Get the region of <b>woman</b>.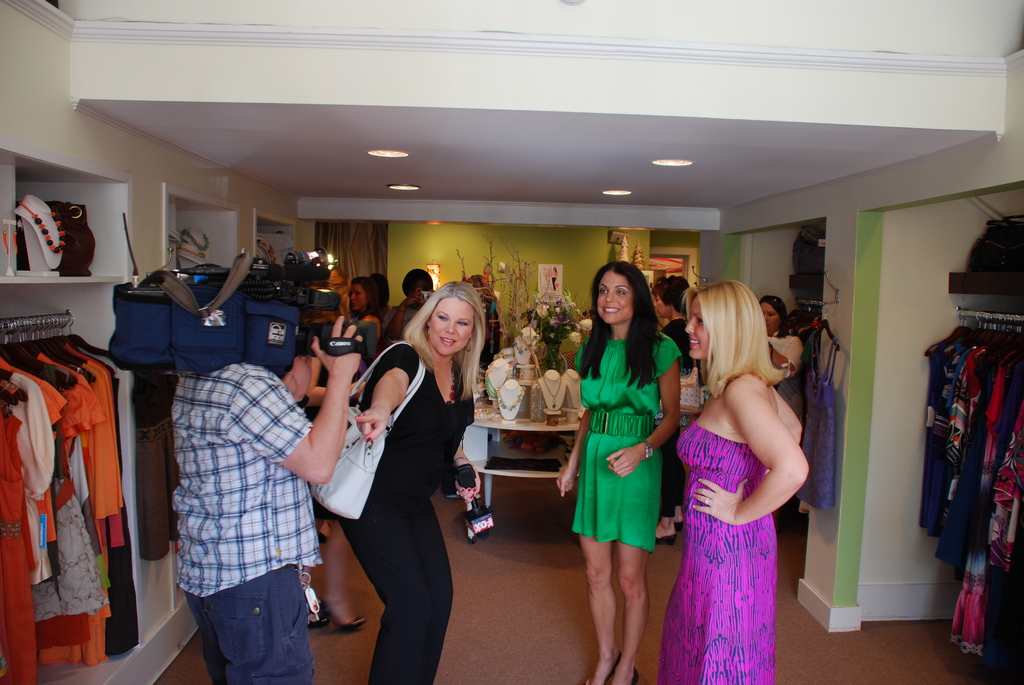
{"x1": 312, "y1": 278, "x2": 492, "y2": 684}.
